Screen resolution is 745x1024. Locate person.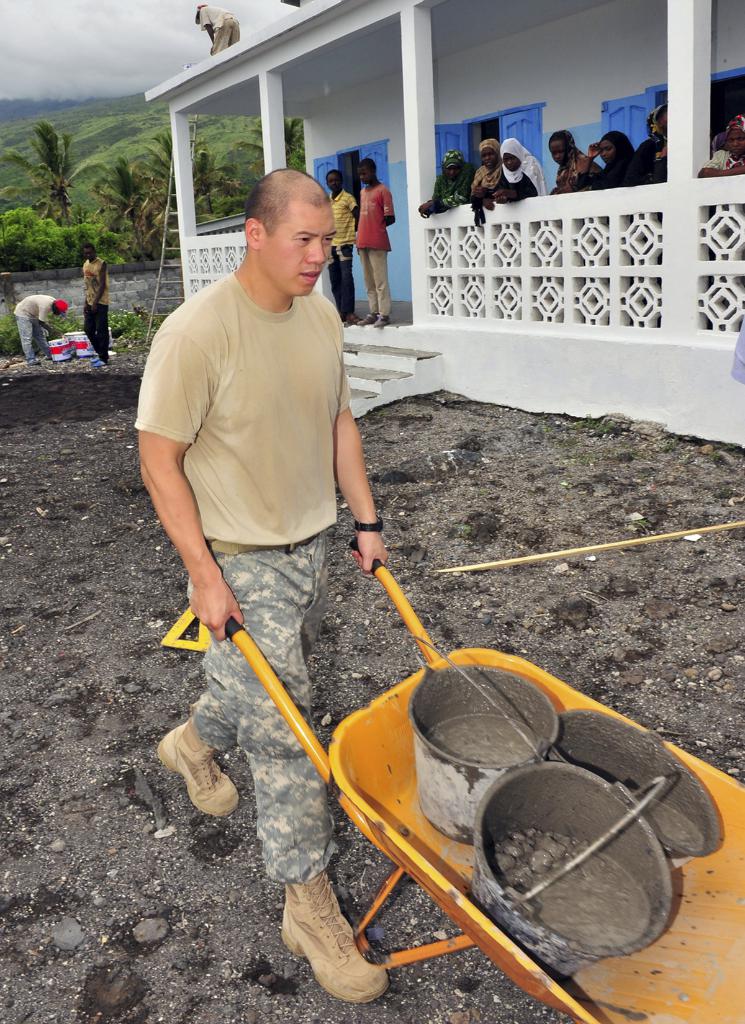
select_region(14, 295, 69, 367).
